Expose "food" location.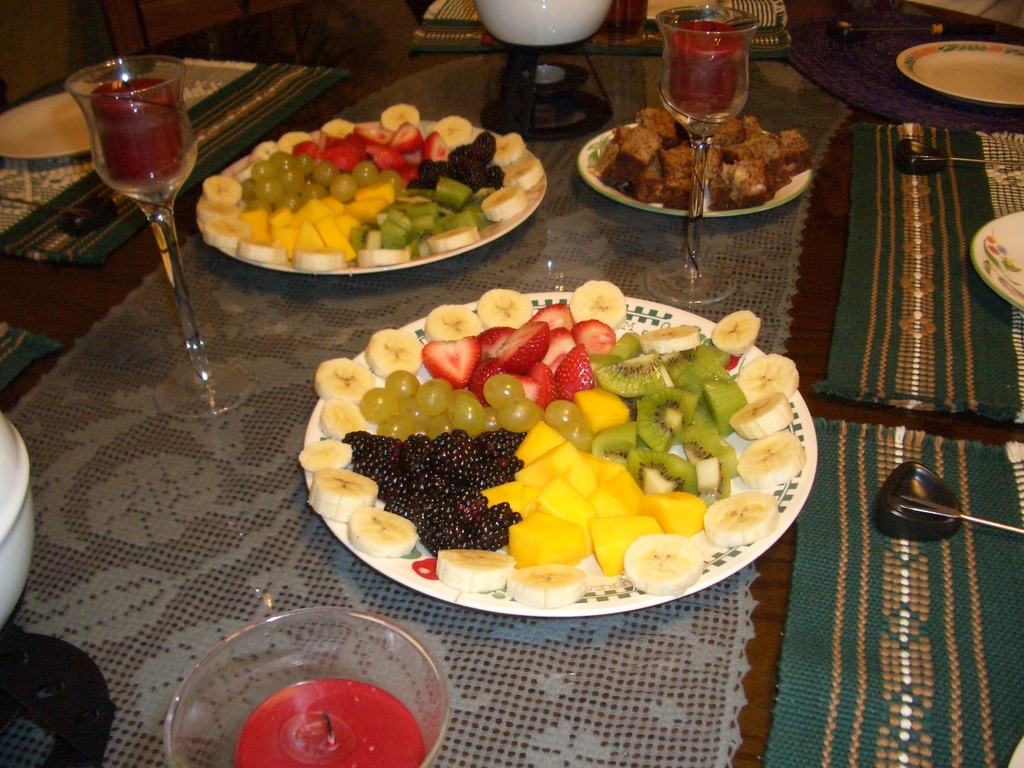
Exposed at x1=299, y1=436, x2=355, y2=472.
